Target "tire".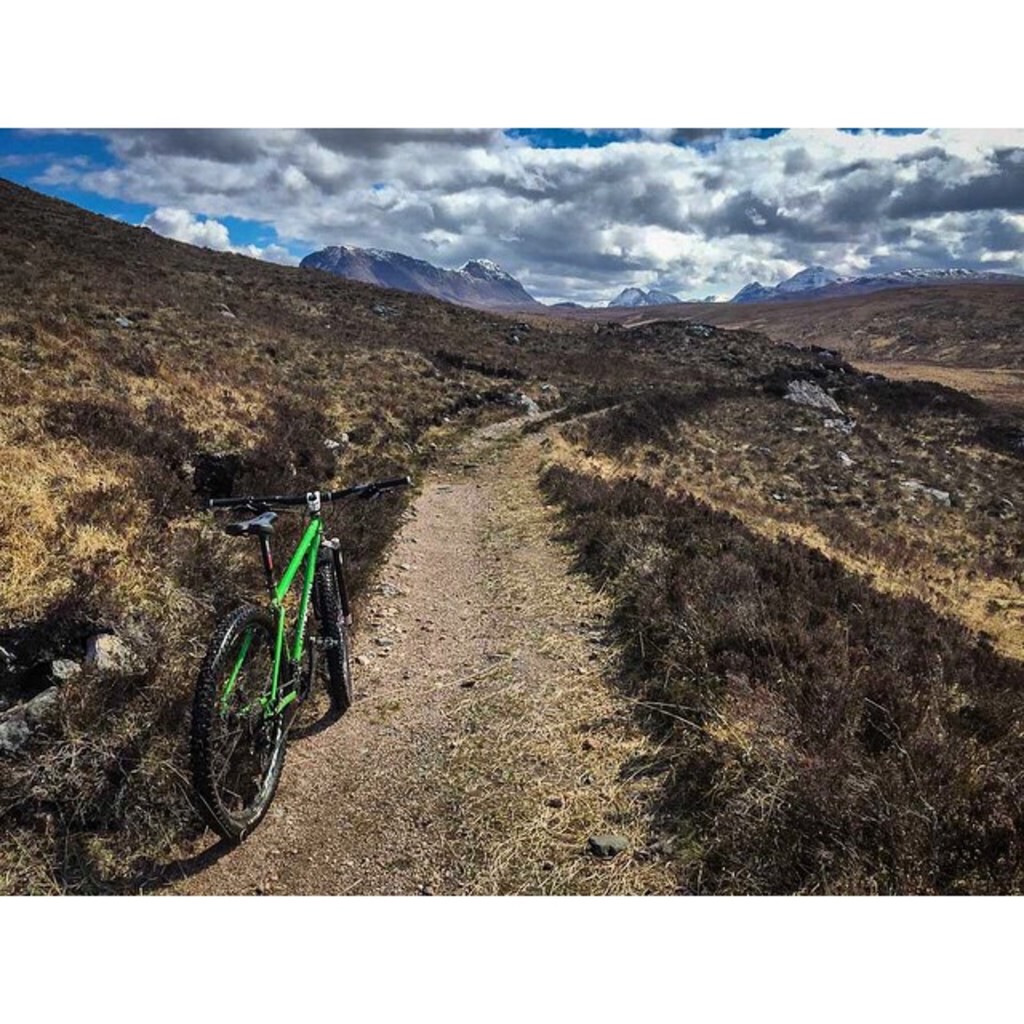
Target region: locate(315, 558, 355, 701).
